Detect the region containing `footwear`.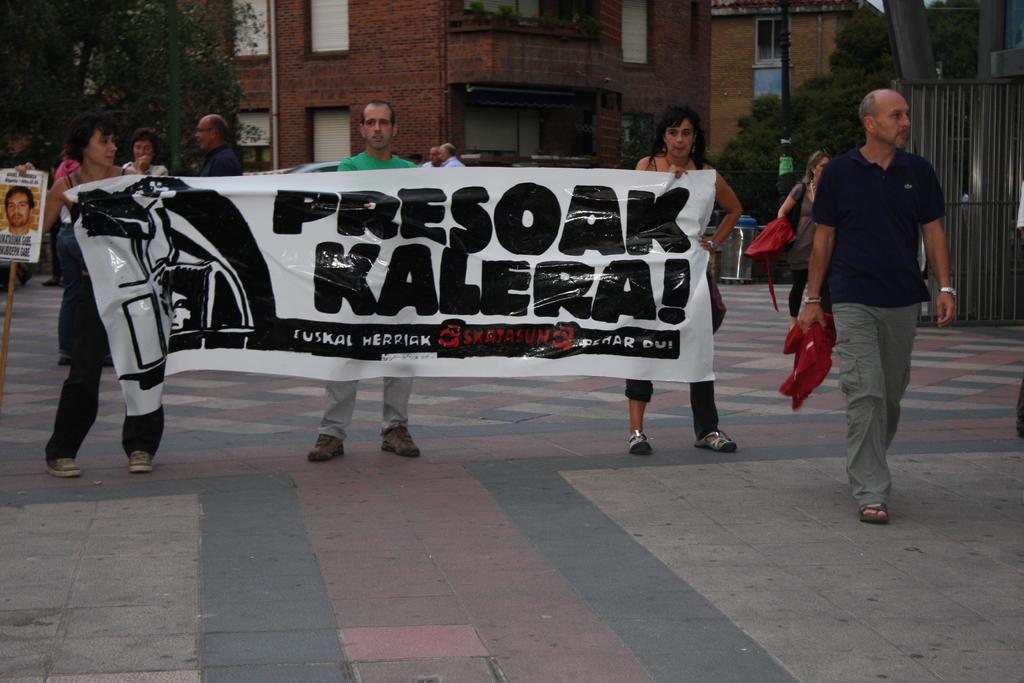
308:434:345:463.
